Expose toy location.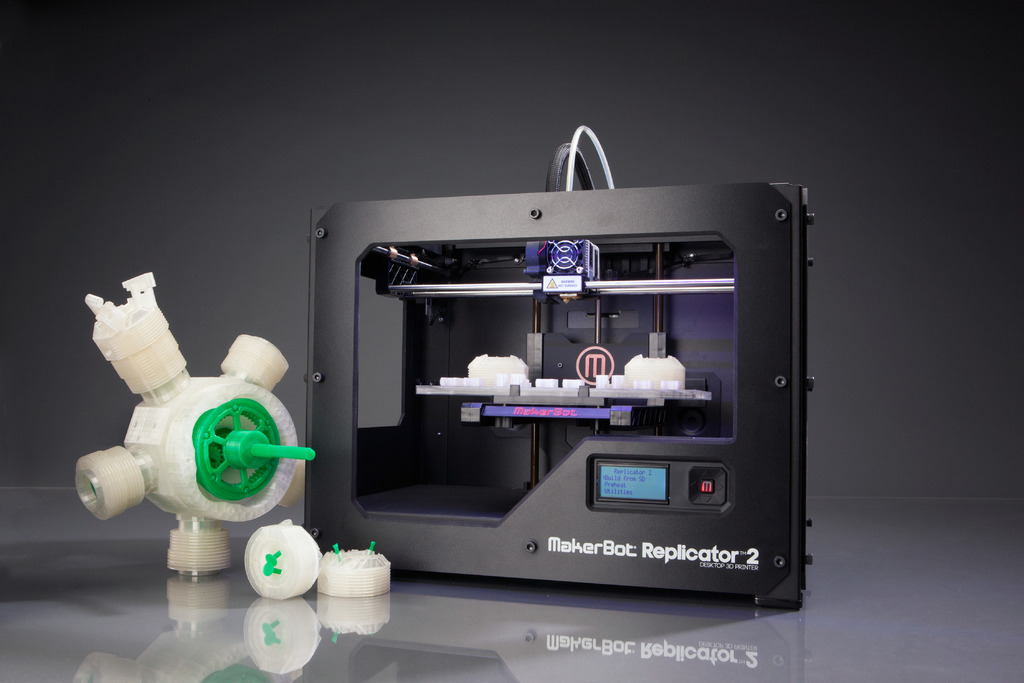
Exposed at [316, 543, 392, 598].
